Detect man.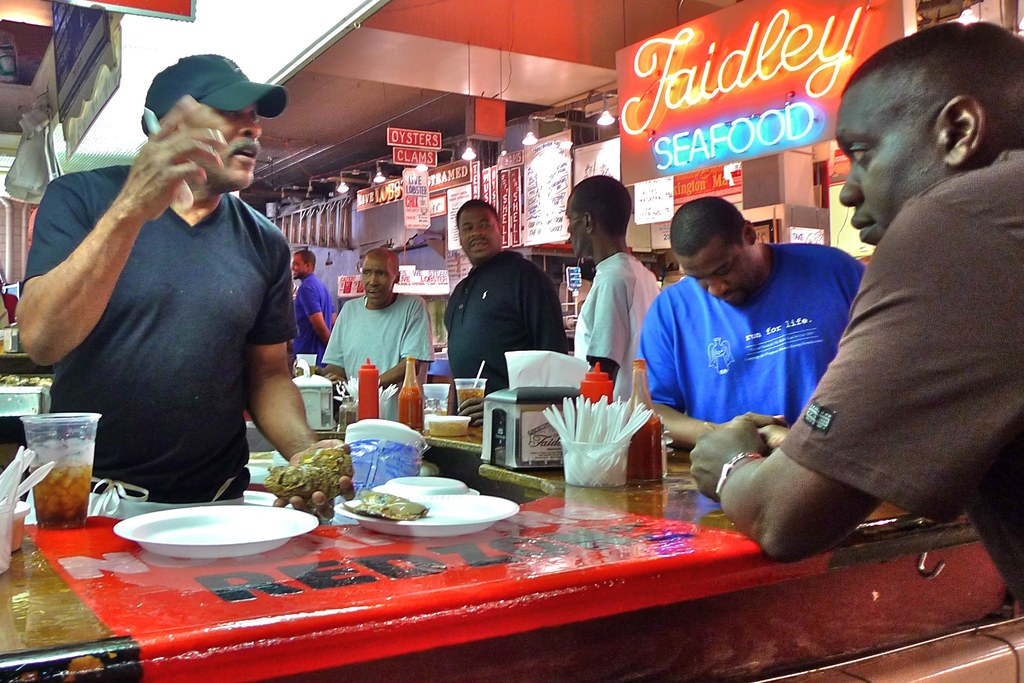
Detected at 639,195,870,444.
